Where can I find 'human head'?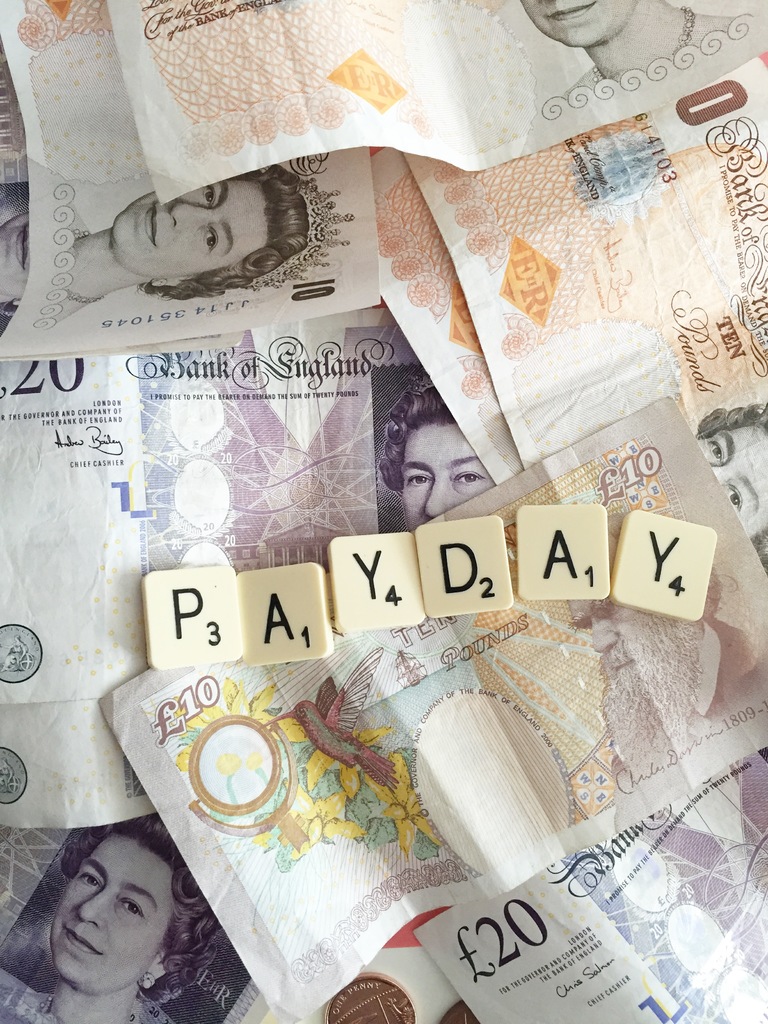
You can find it at <box>688,406,767,550</box>.
